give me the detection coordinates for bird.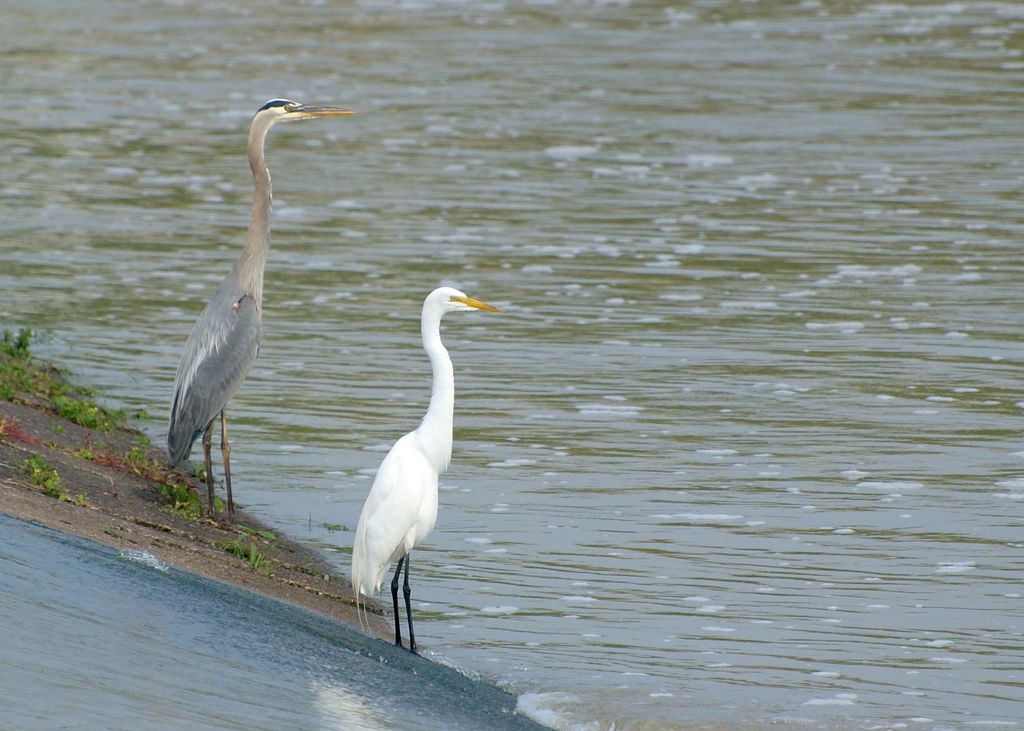
detection(350, 285, 509, 660).
